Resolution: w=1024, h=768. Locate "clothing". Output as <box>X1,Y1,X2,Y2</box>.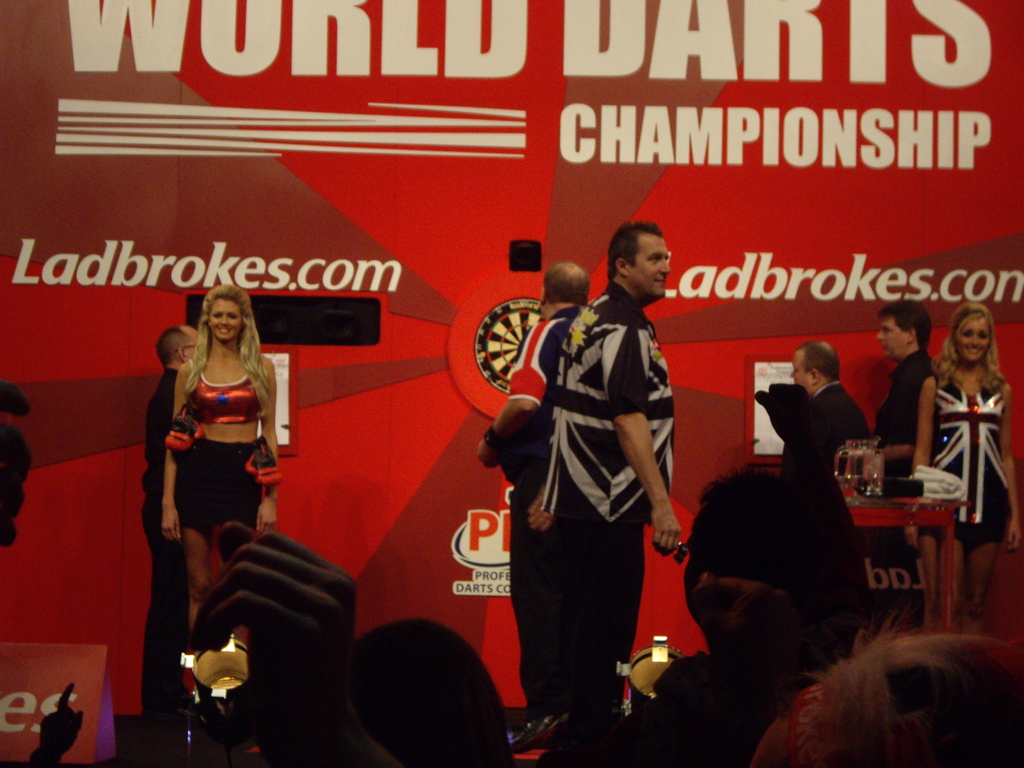
<box>925,373,1011,545</box>.
